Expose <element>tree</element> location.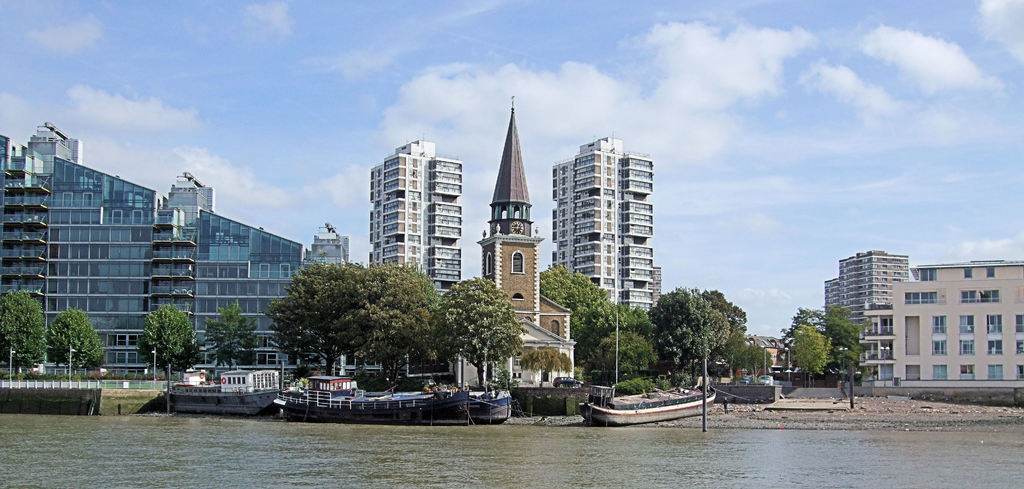
Exposed at bbox(261, 260, 383, 380).
